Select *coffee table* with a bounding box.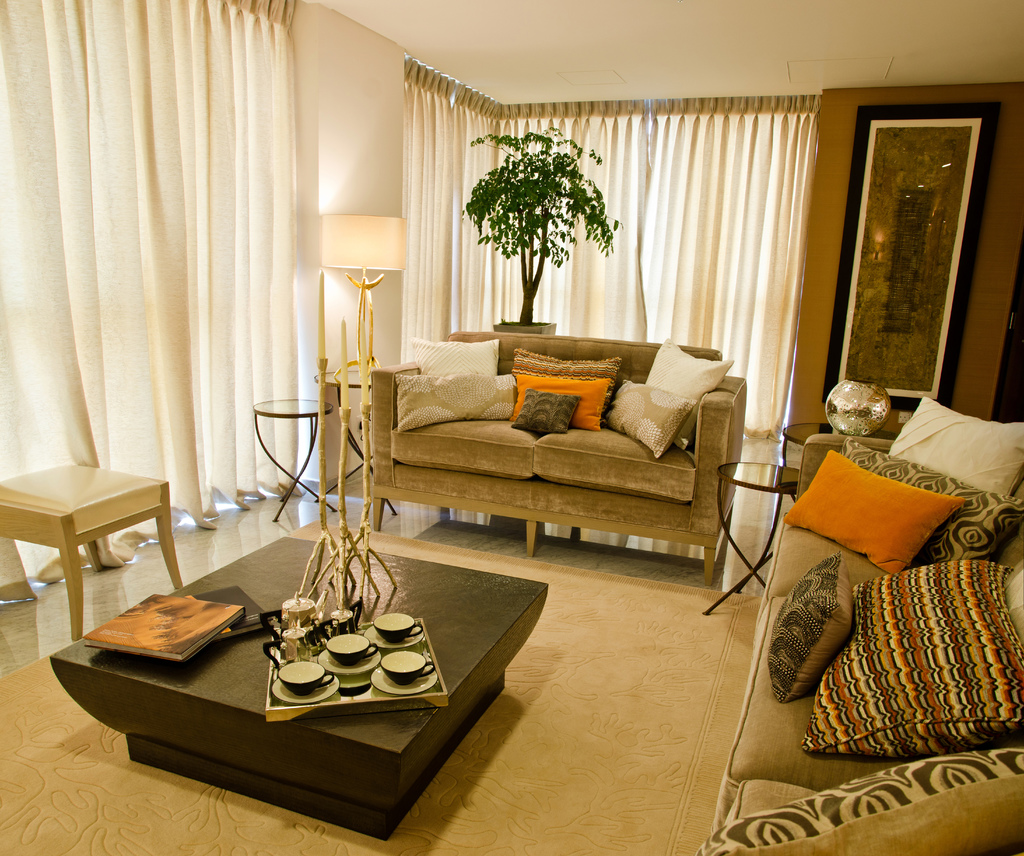
[52, 533, 548, 839].
